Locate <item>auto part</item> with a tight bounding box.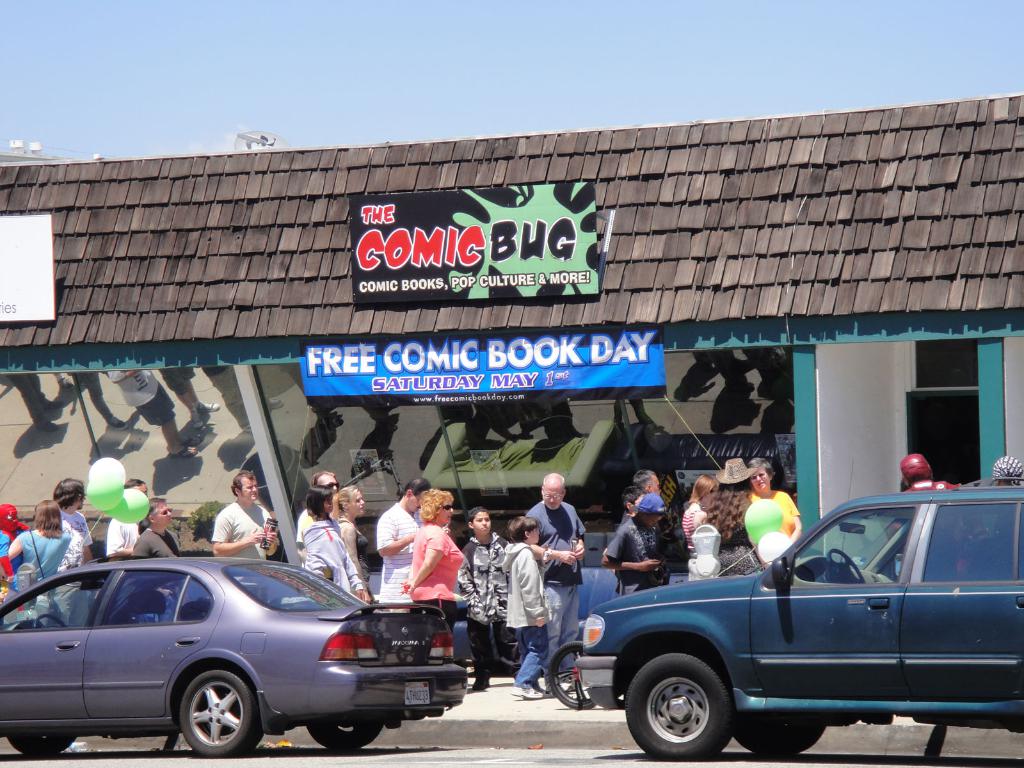
[550, 642, 592, 720].
